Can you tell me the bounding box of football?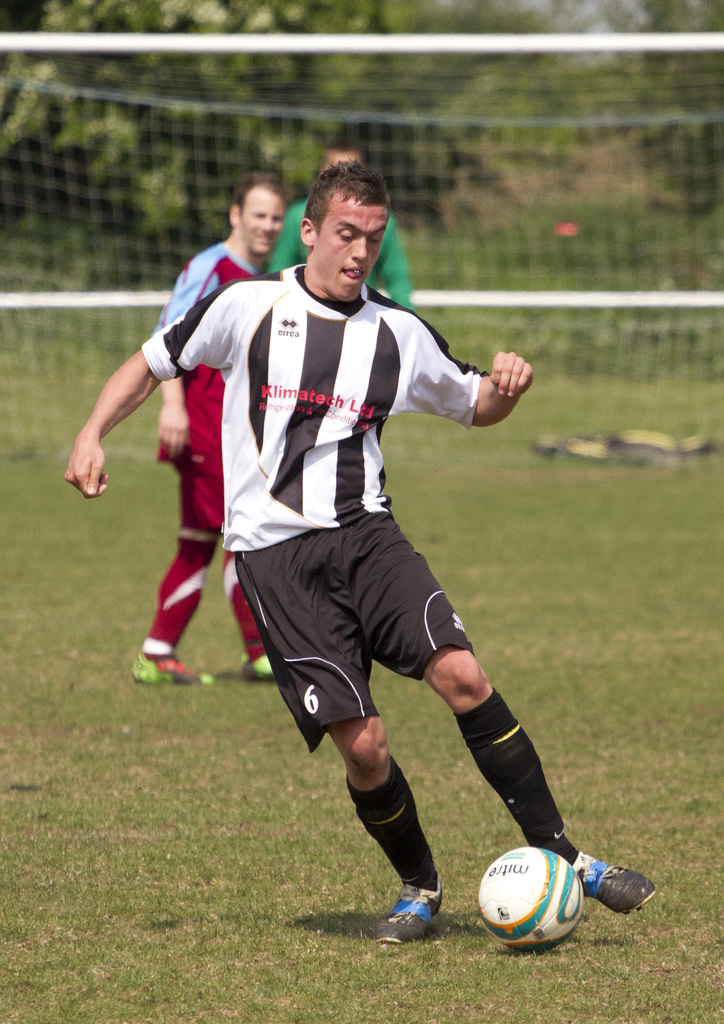
bbox=(478, 846, 587, 951).
